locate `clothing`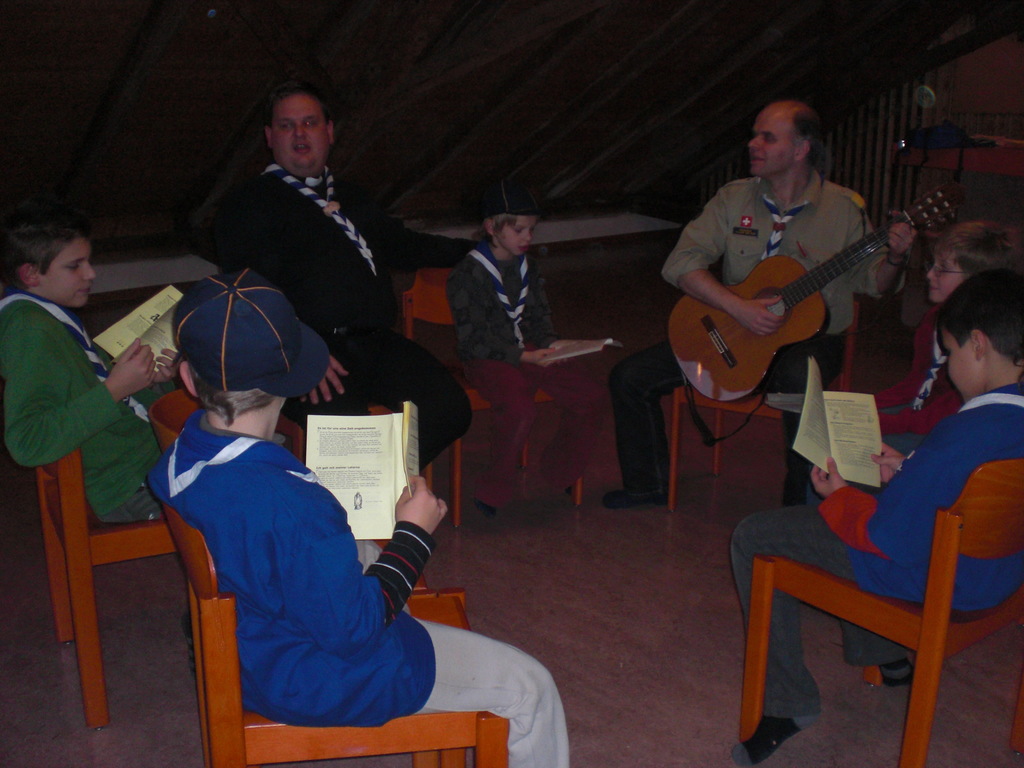
box=[611, 179, 909, 502]
